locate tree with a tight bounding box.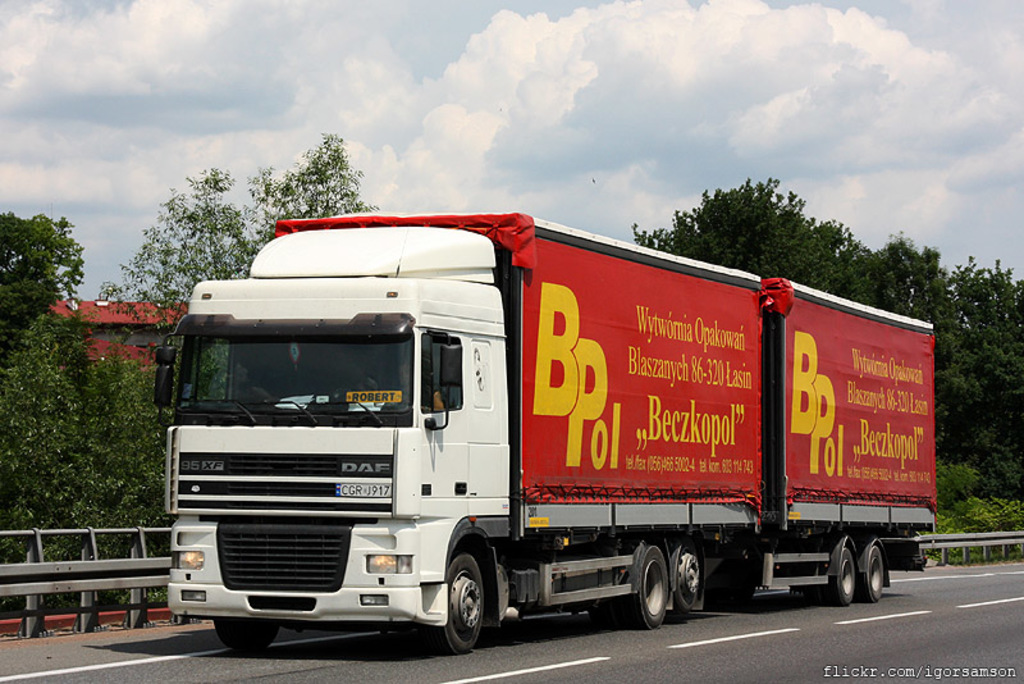
{"left": 0, "top": 307, "right": 169, "bottom": 594}.
